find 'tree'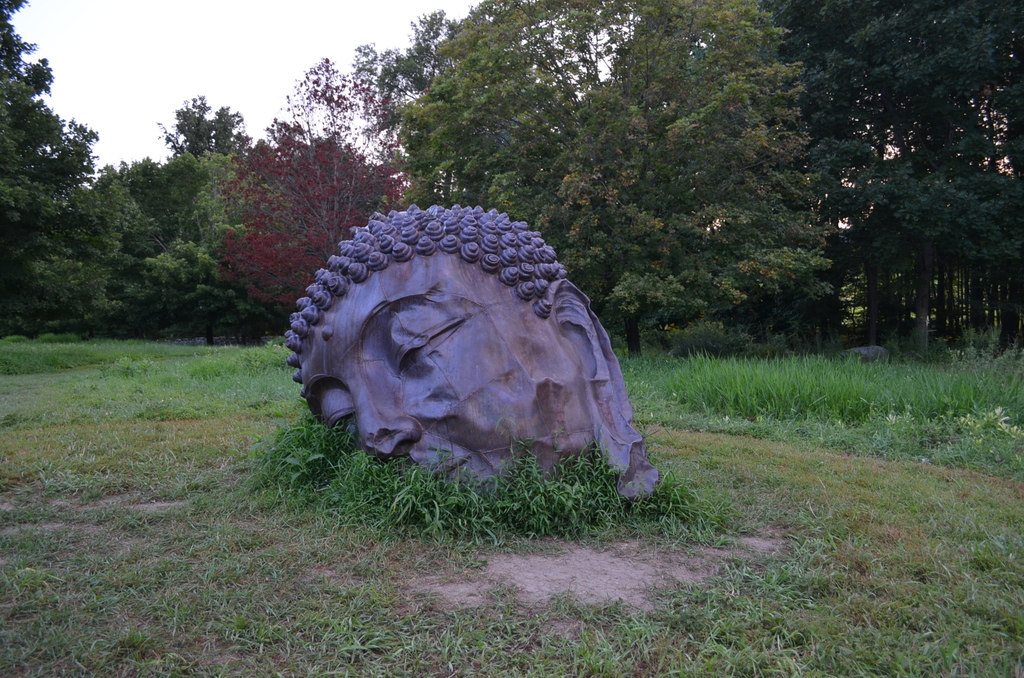
227 72 413 301
